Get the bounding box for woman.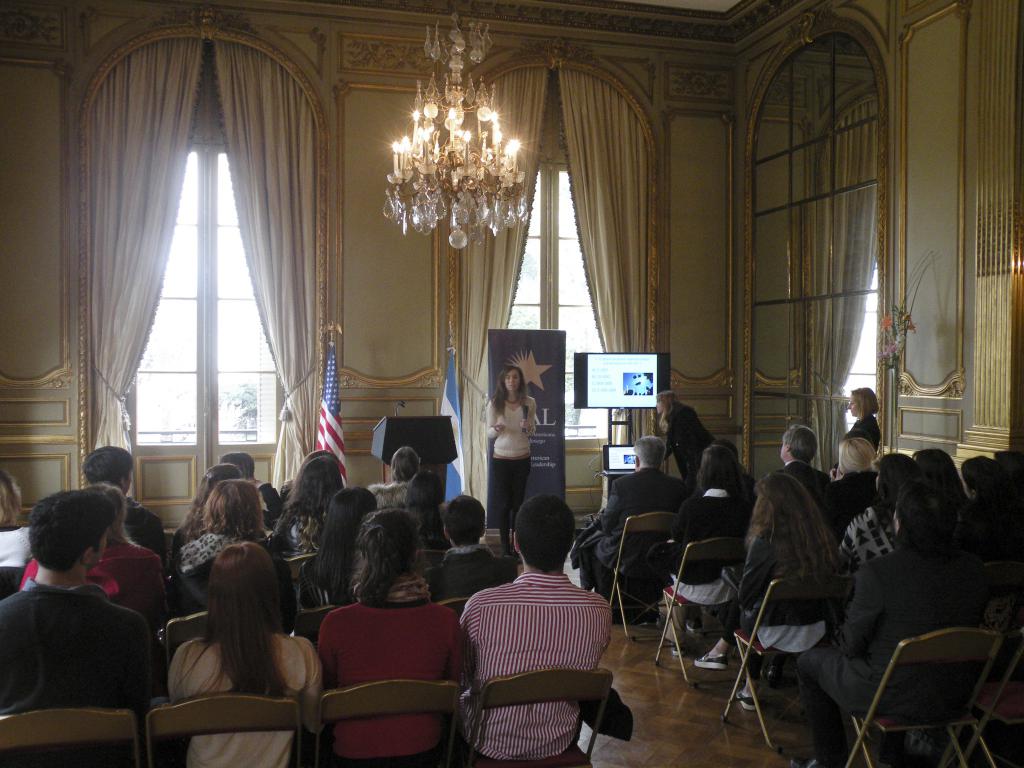
BBox(159, 527, 319, 767).
